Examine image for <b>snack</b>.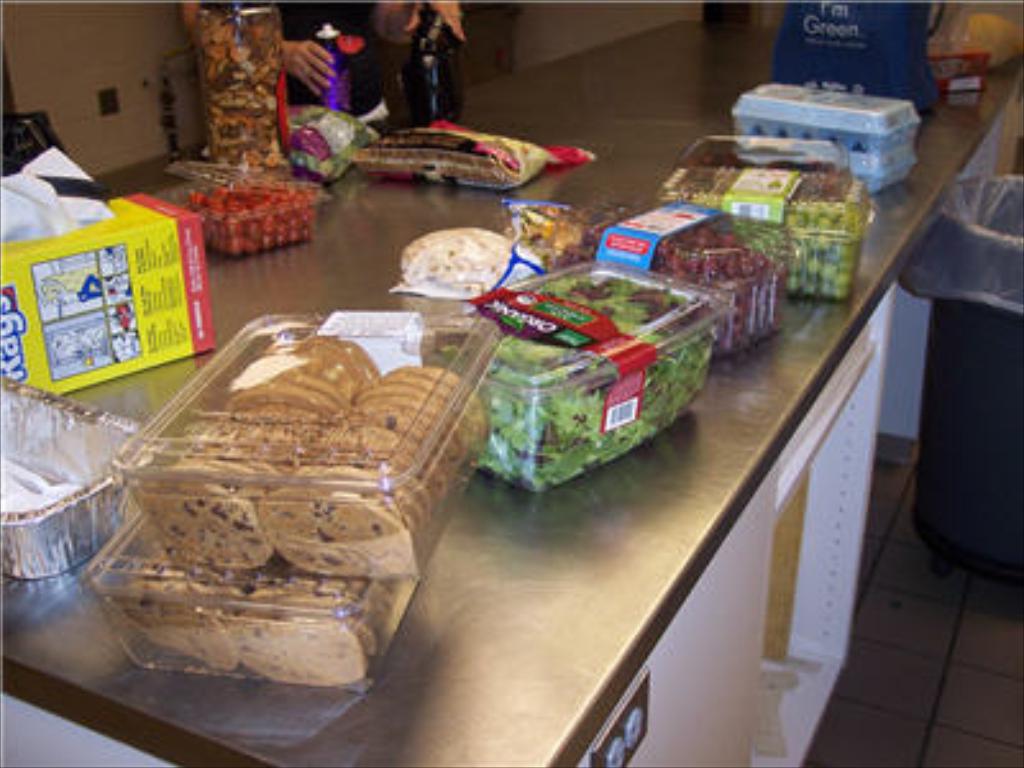
Examination result: 108/525/425/689.
